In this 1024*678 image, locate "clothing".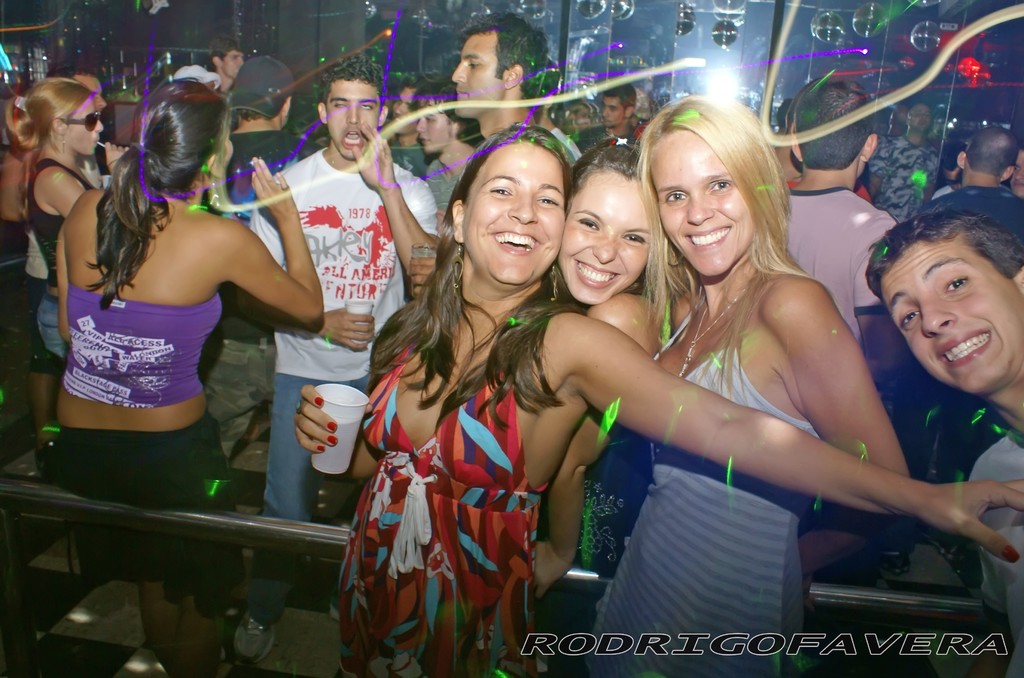
Bounding box: [47,412,243,601].
